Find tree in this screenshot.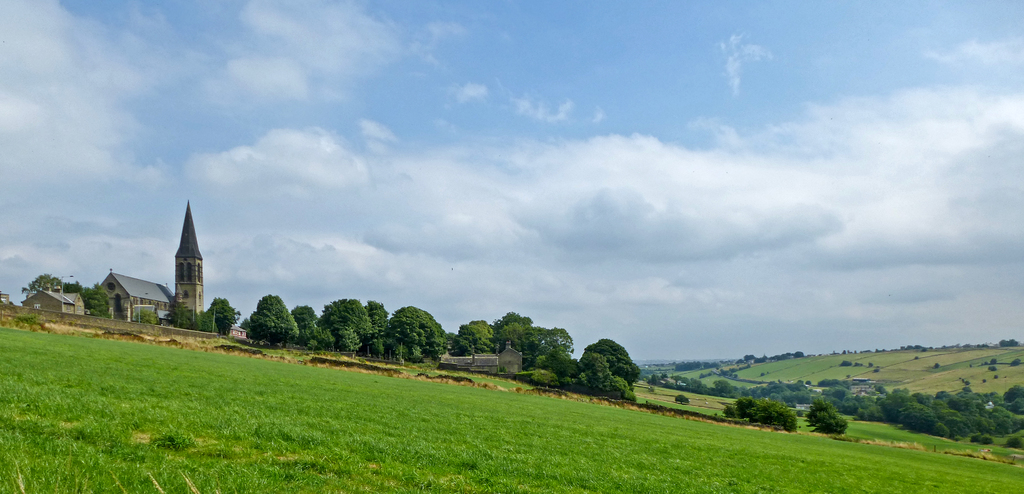
The bounding box for tree is 753/399/799/437.
